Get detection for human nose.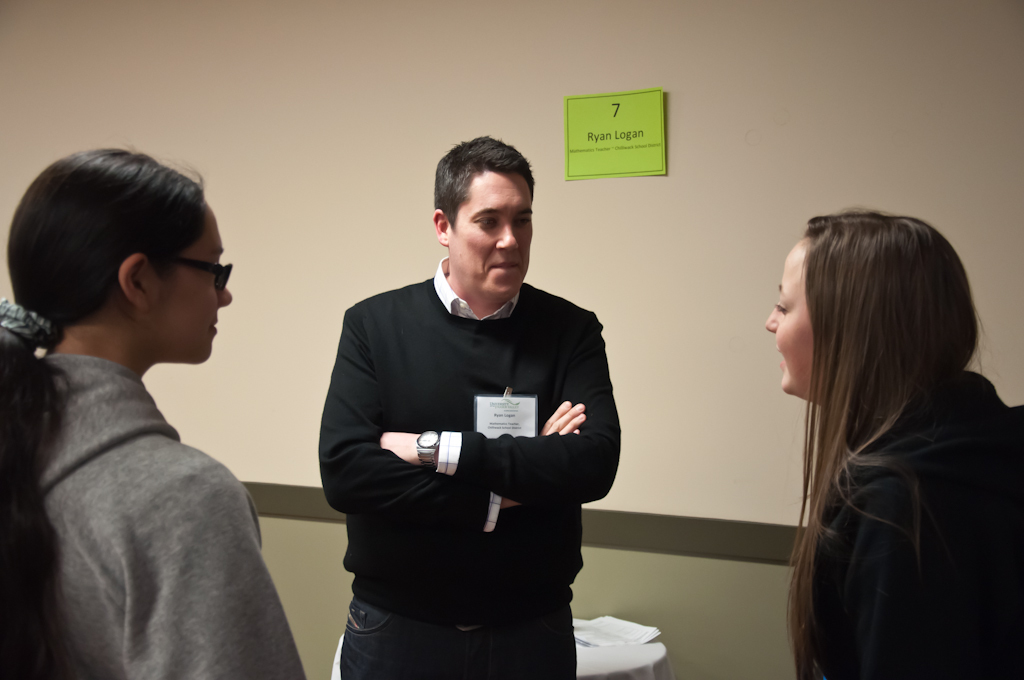
Detection: l=761, t=304, r=780, b=333.
